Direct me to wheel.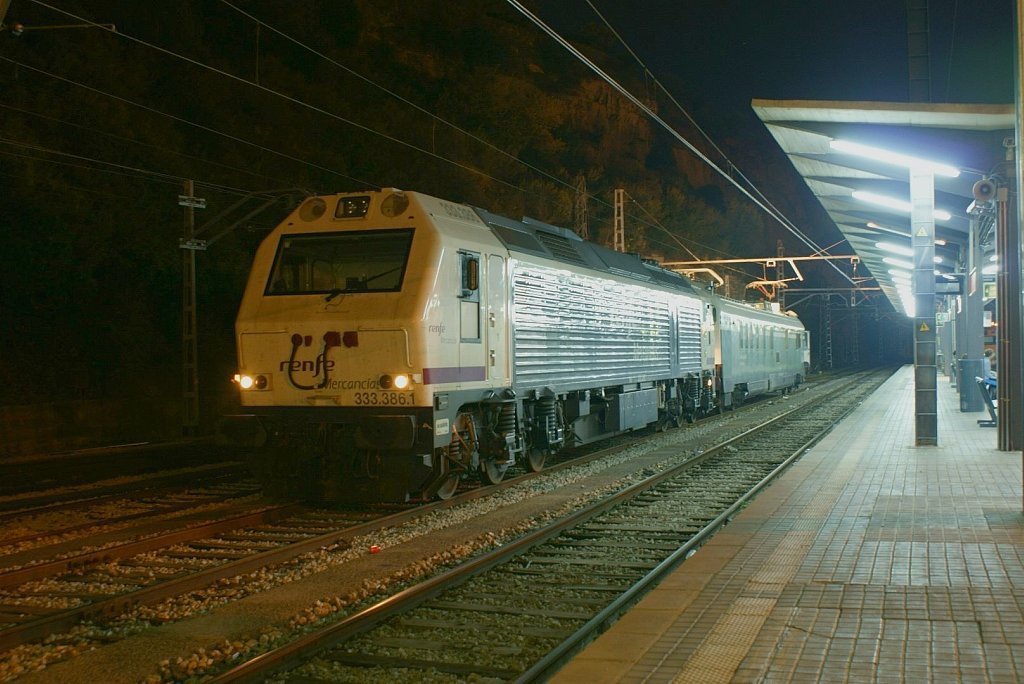
Direction: 776, 388, 788, 395.
